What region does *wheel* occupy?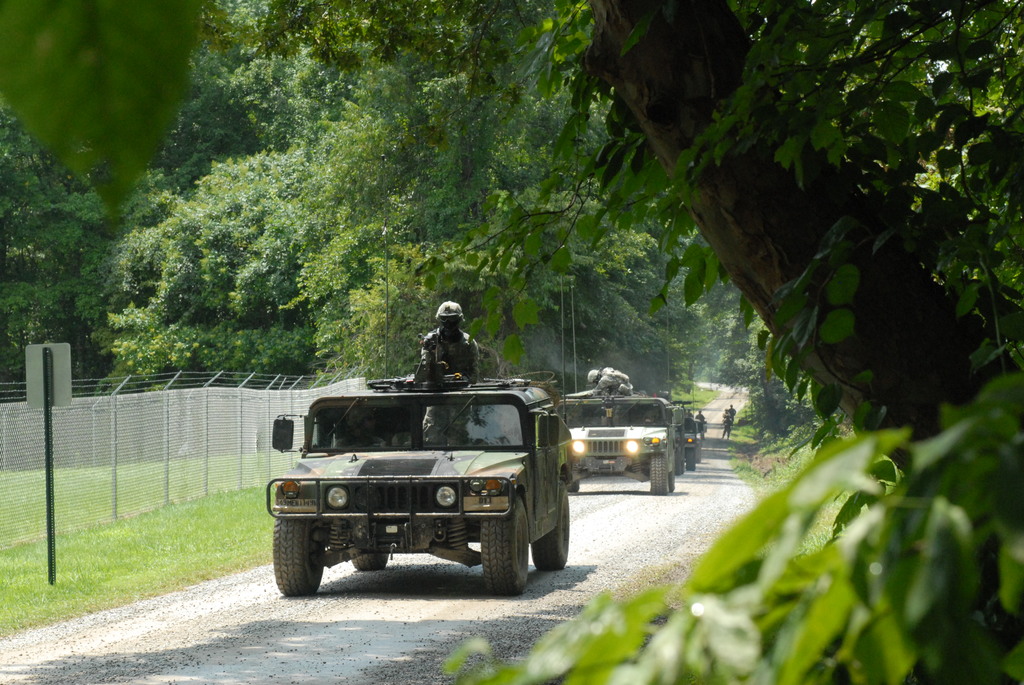
region(566, 480, 580, 492).
